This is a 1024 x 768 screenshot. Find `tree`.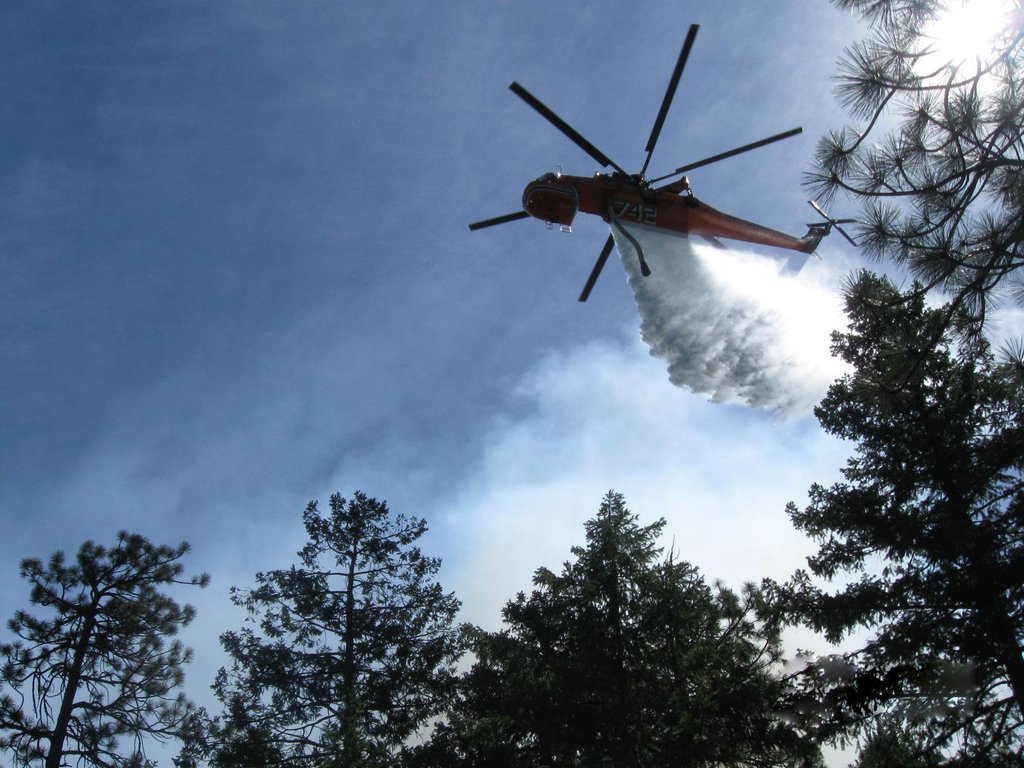
Bounding box: region(752, 267, 1023, 763).
